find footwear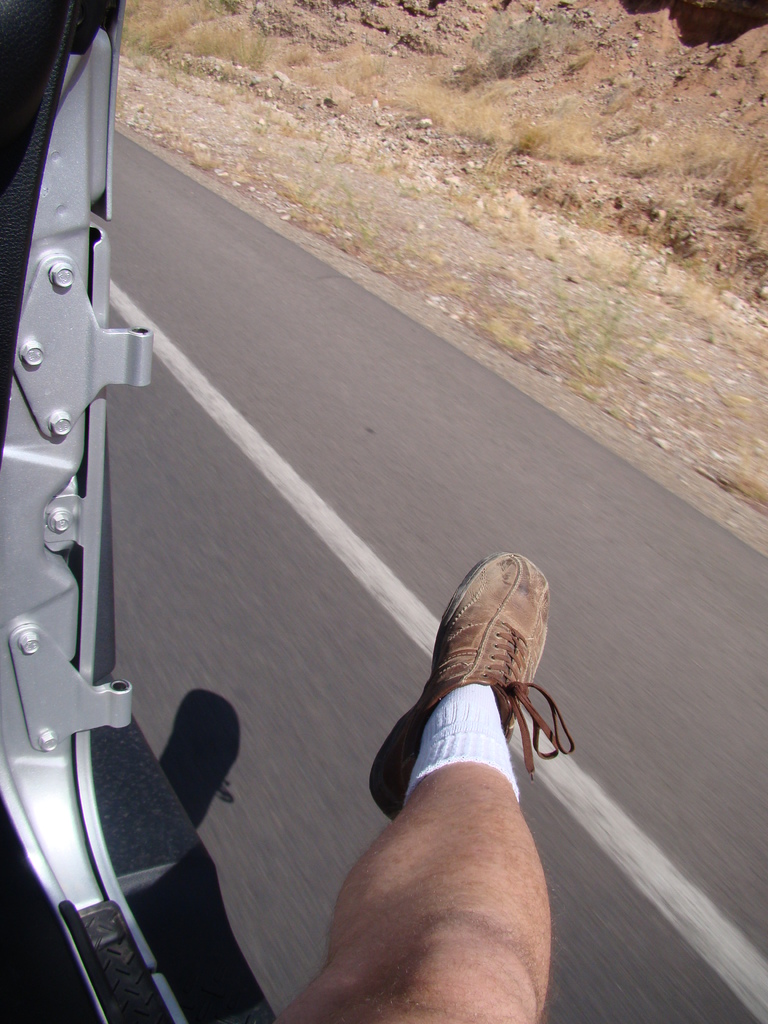
bbox=(379, 575, 567, 829)
